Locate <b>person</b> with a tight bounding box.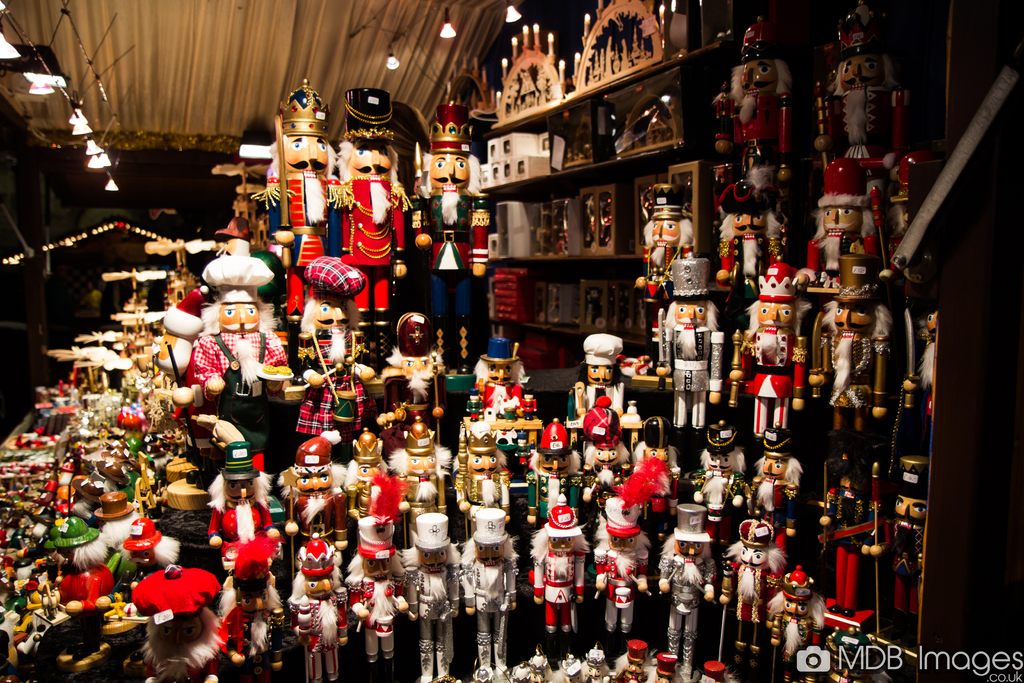
bbox(296, 257, 367, 447).
